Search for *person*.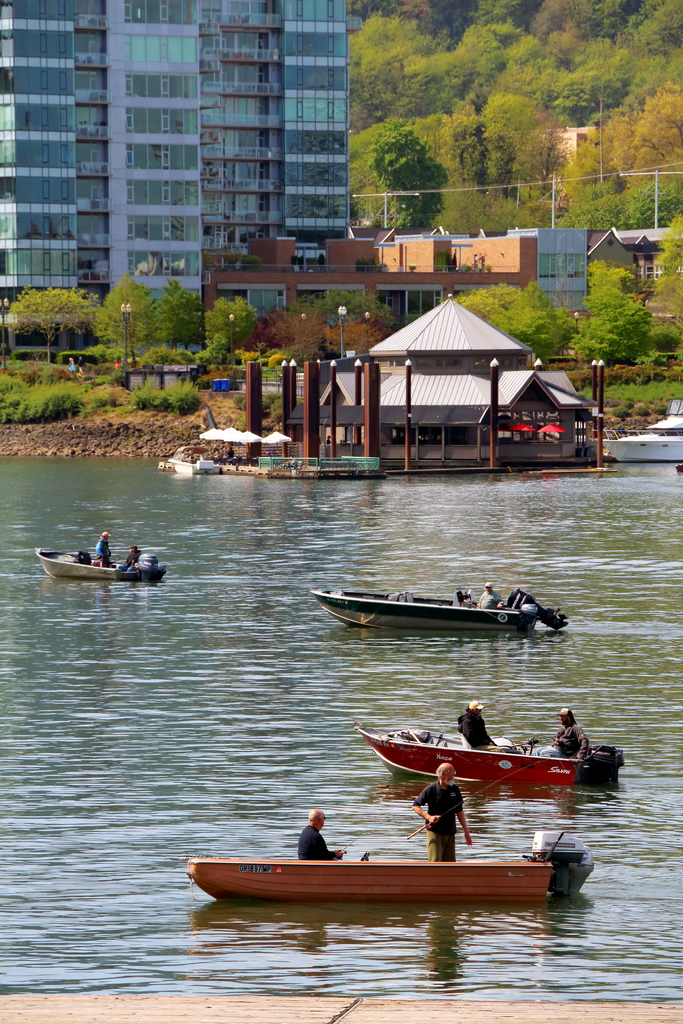
Found at left=88, top=526, right=111, bottom=566.
